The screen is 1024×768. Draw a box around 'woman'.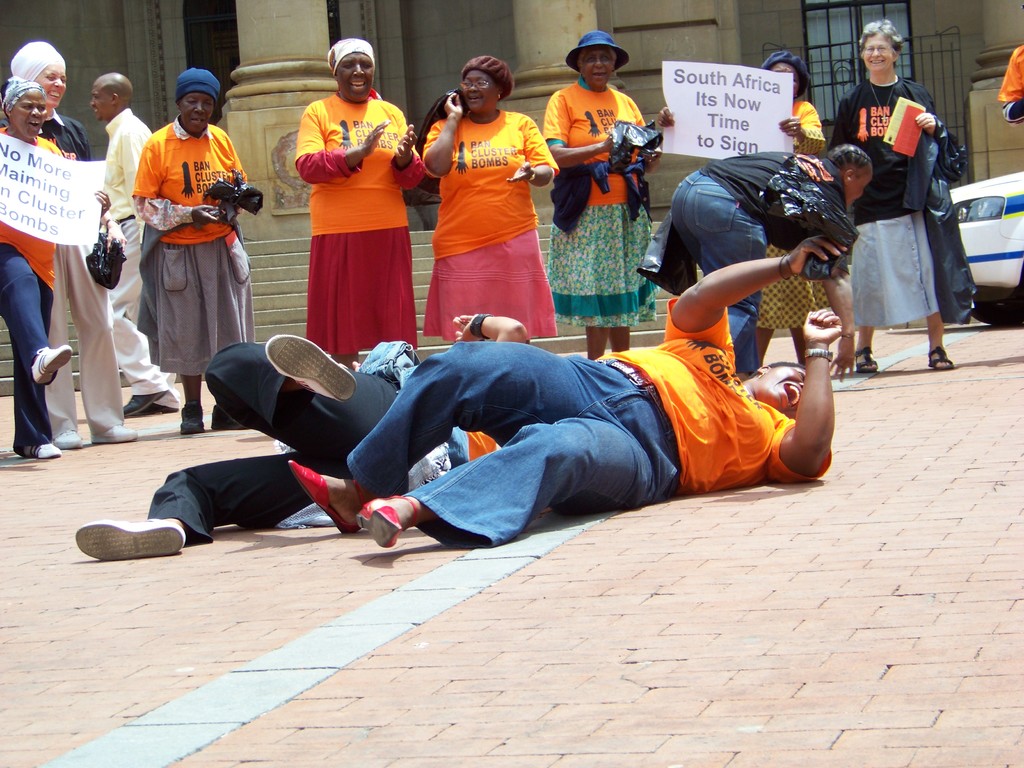
l=547, t=20, r=681, b=358.
